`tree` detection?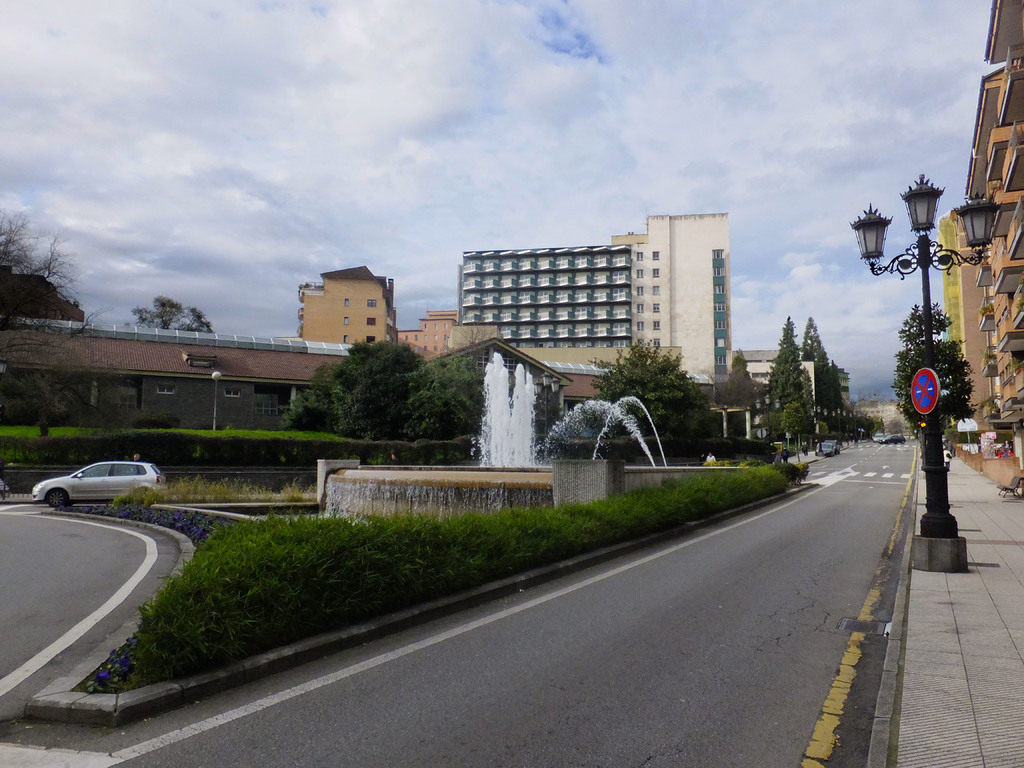
719:346:760:412
